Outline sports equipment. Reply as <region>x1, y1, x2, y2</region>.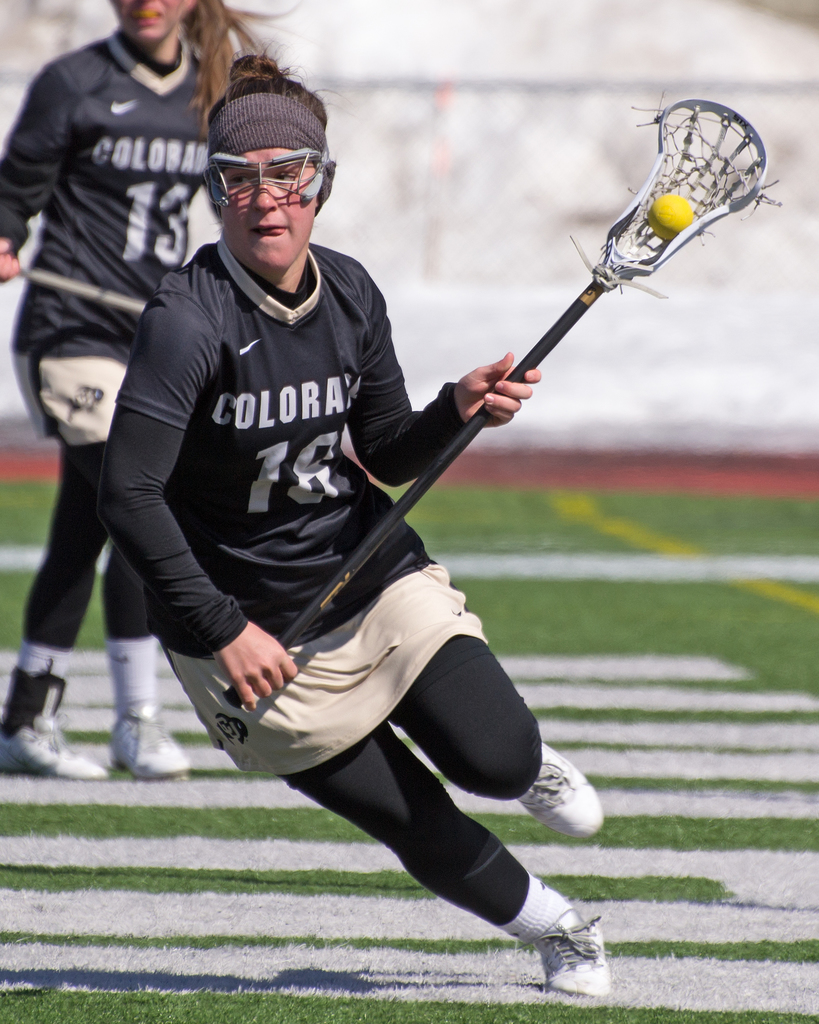
<region>209, 88, 786, 716</region>.
